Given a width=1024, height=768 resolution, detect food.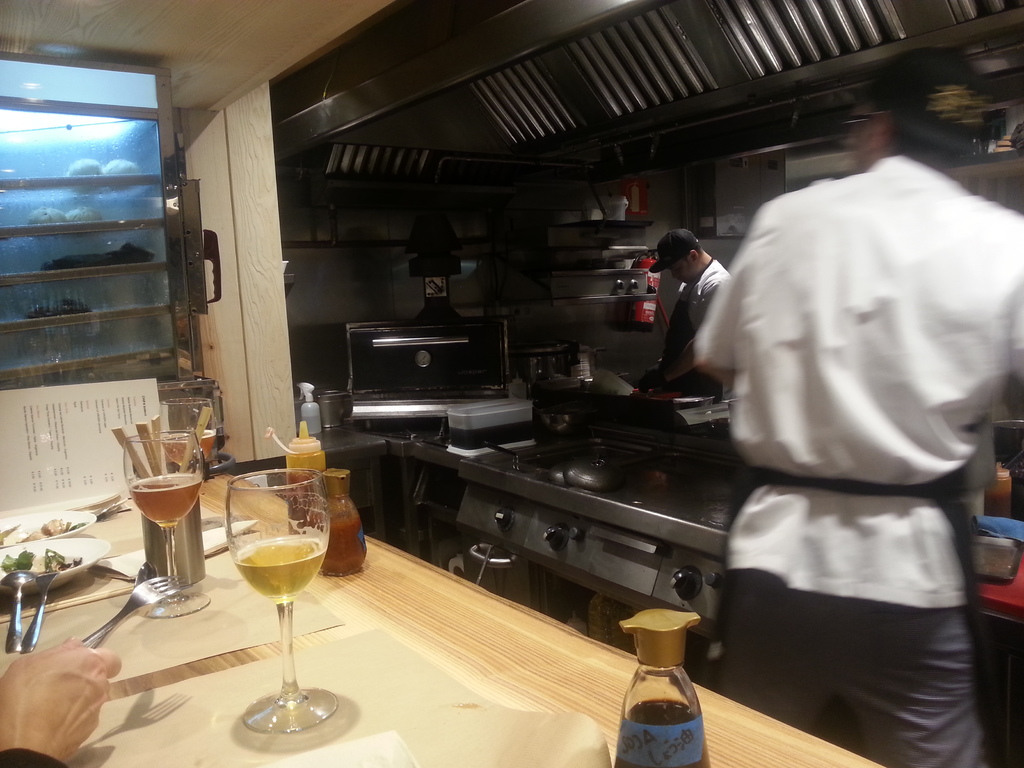
bbox=[314, 494, 365, 579].
